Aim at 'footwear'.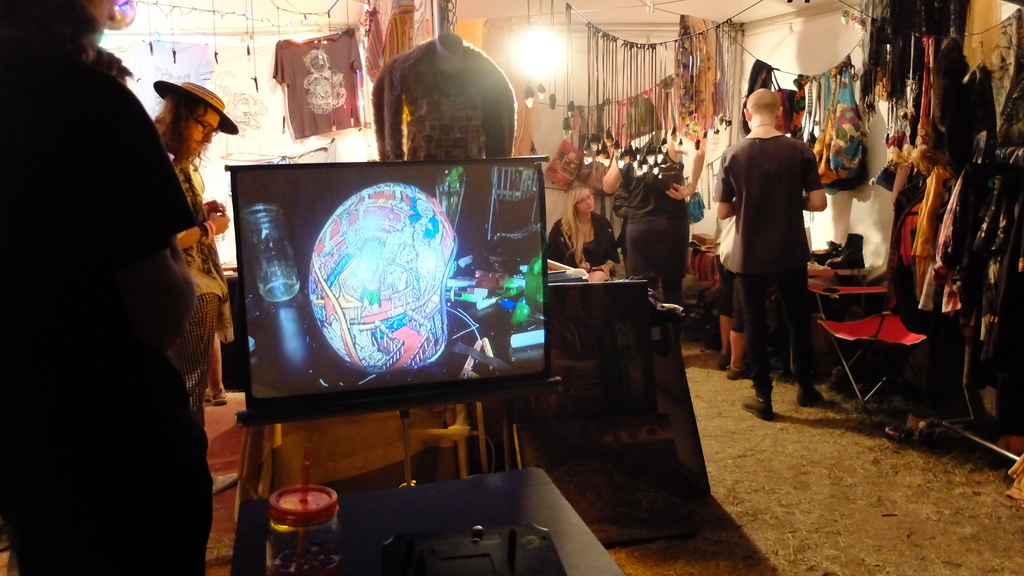
Aimed at [x1=744, y1=396, x2=771, y2=421].
